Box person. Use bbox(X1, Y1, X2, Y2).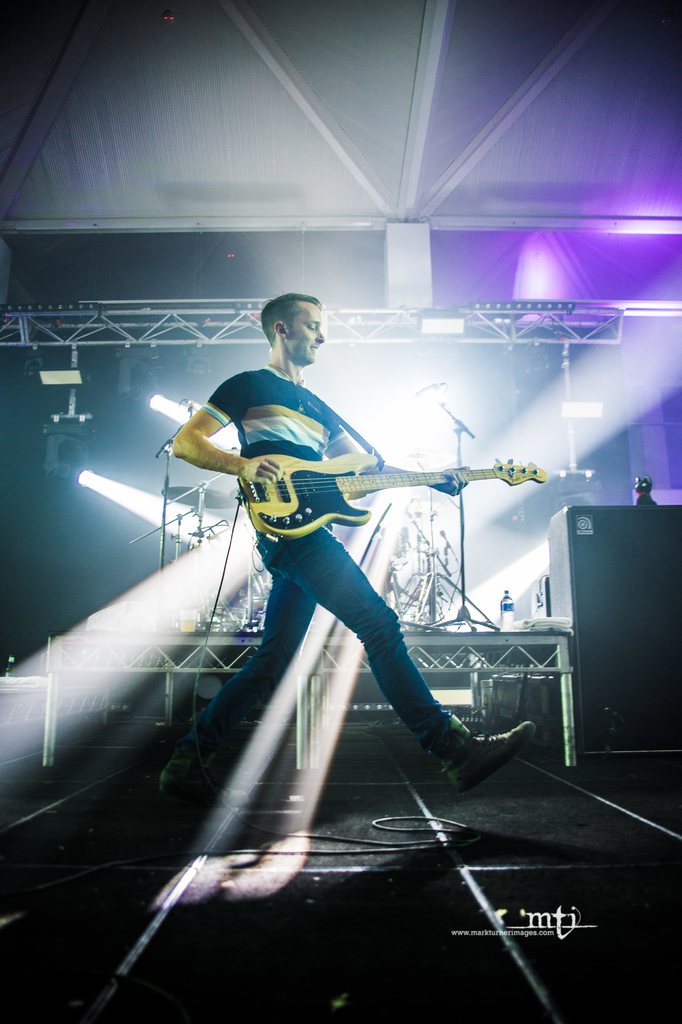
bbox(158, 293, 533, 794).
